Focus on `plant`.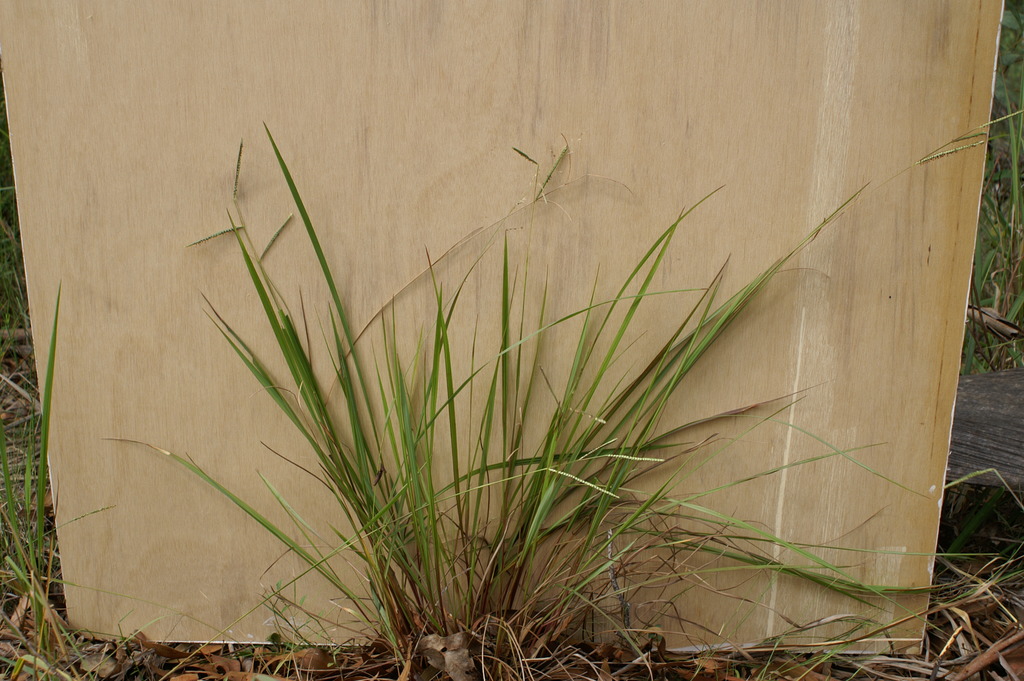
Focused at 0,293,139,680.
